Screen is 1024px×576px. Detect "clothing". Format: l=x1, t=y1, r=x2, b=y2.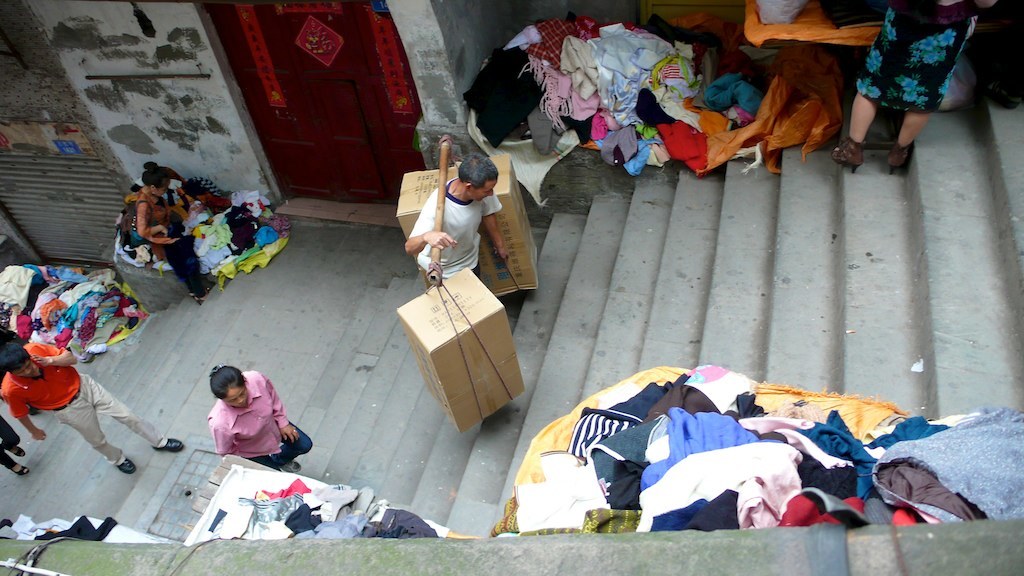
l=141, t=178, r=186, b=218.
